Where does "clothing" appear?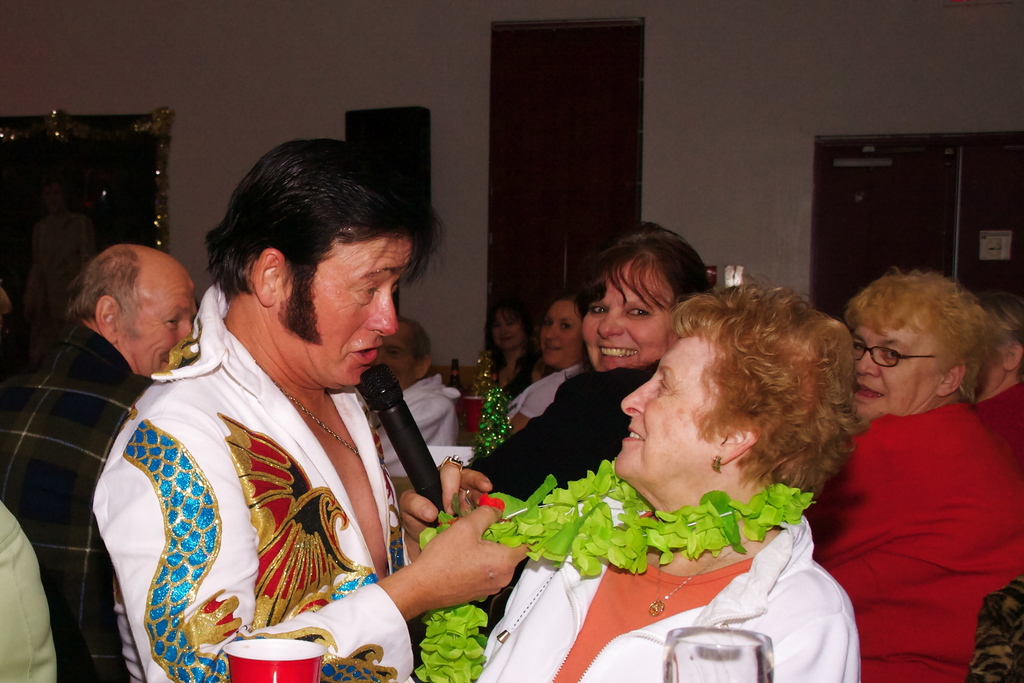
Appears at {"x1": 970, "y1": 379, "x2": 1023, "y2": 491}.
